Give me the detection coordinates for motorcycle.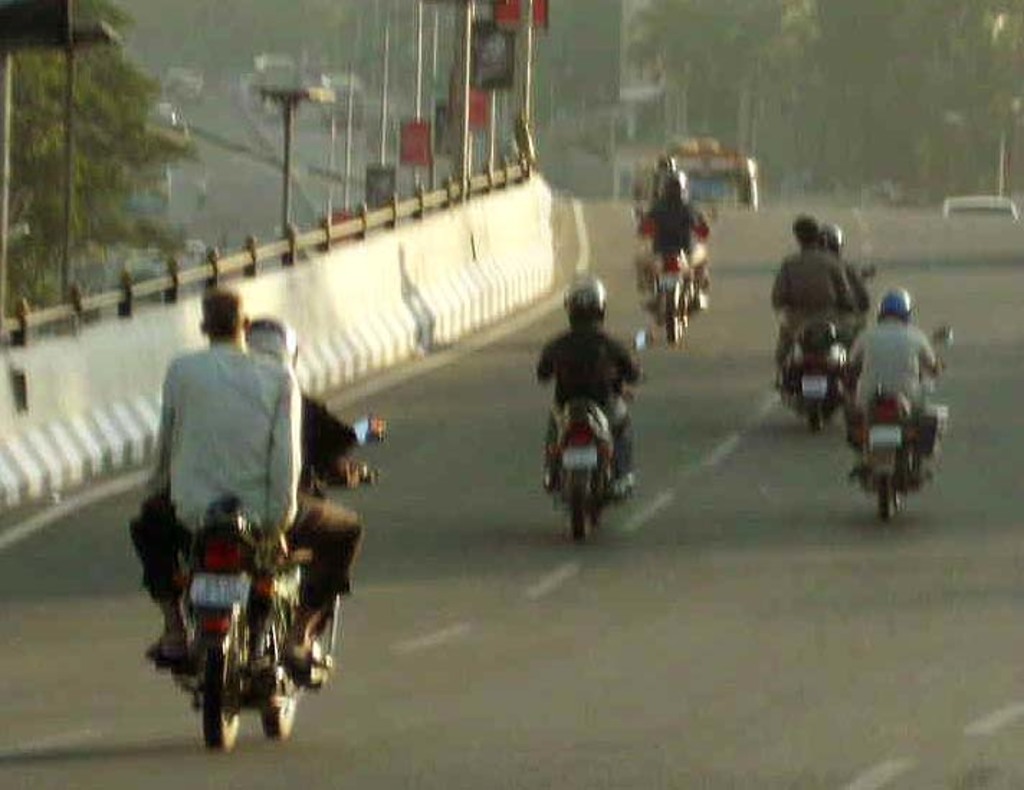
[x1=846, y1=335, x2=956, y2=514].
